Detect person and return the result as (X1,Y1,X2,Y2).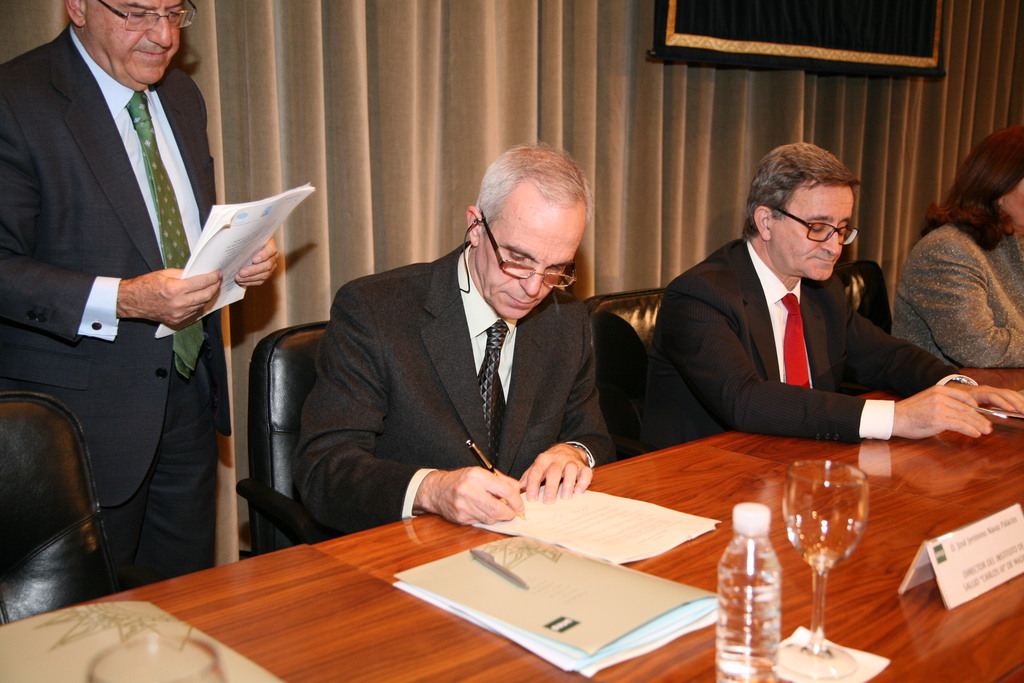
(895,131,1022,370).
